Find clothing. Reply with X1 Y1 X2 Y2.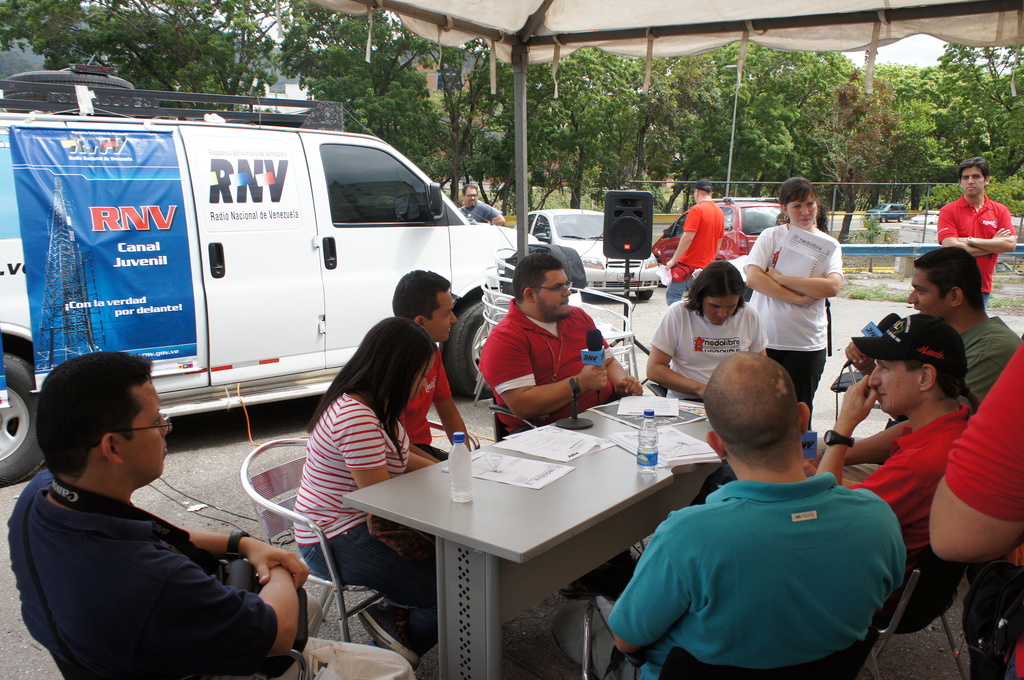
396 340 452 444.
